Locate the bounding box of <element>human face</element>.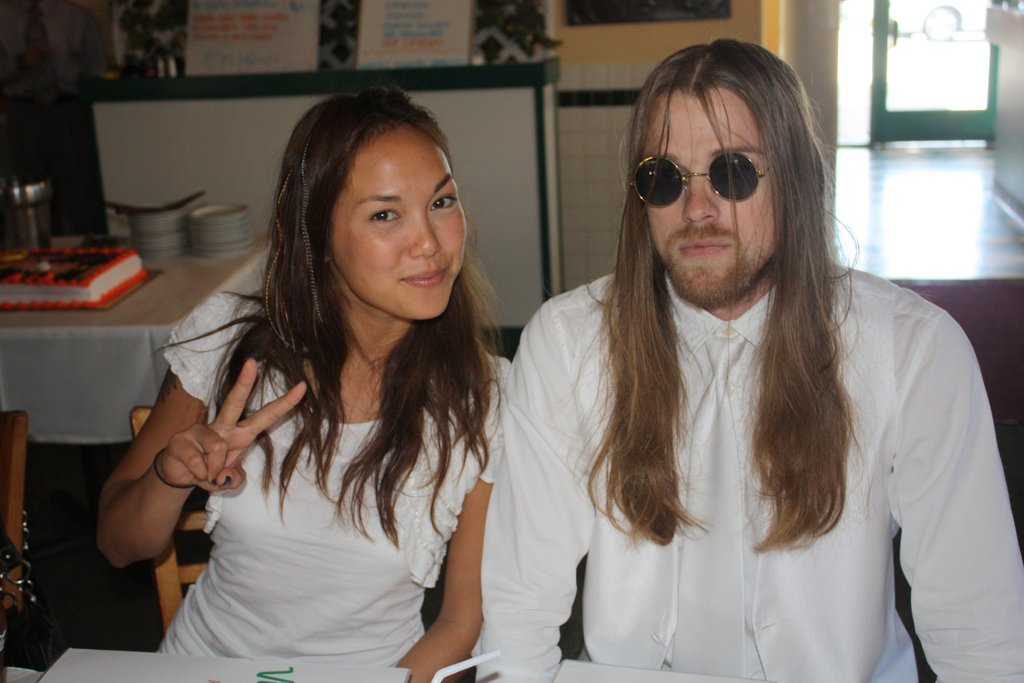
Bounding box: 319,125,474,326.
